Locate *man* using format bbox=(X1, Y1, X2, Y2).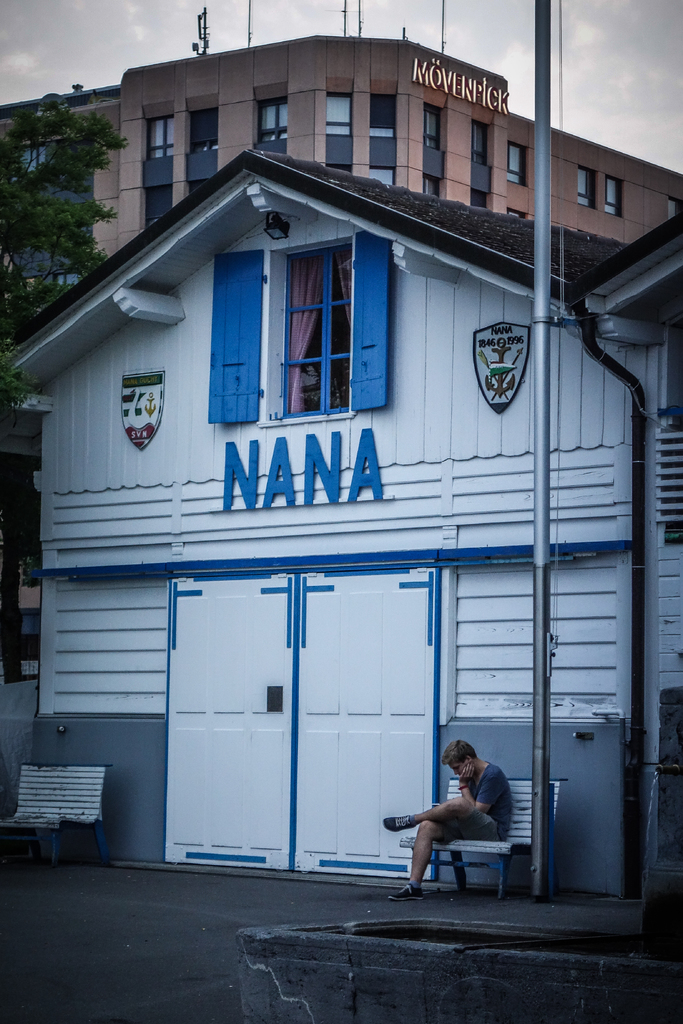
bbox=(381, 755, 516, 895).
